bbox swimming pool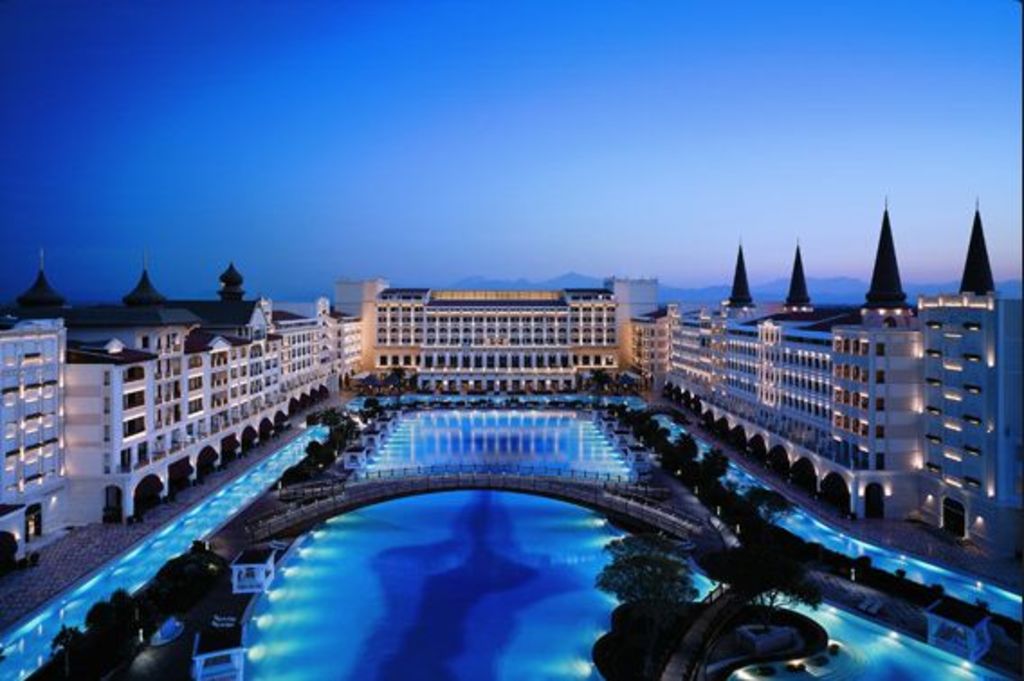
bbox=[0, 387, 1022, 679]
